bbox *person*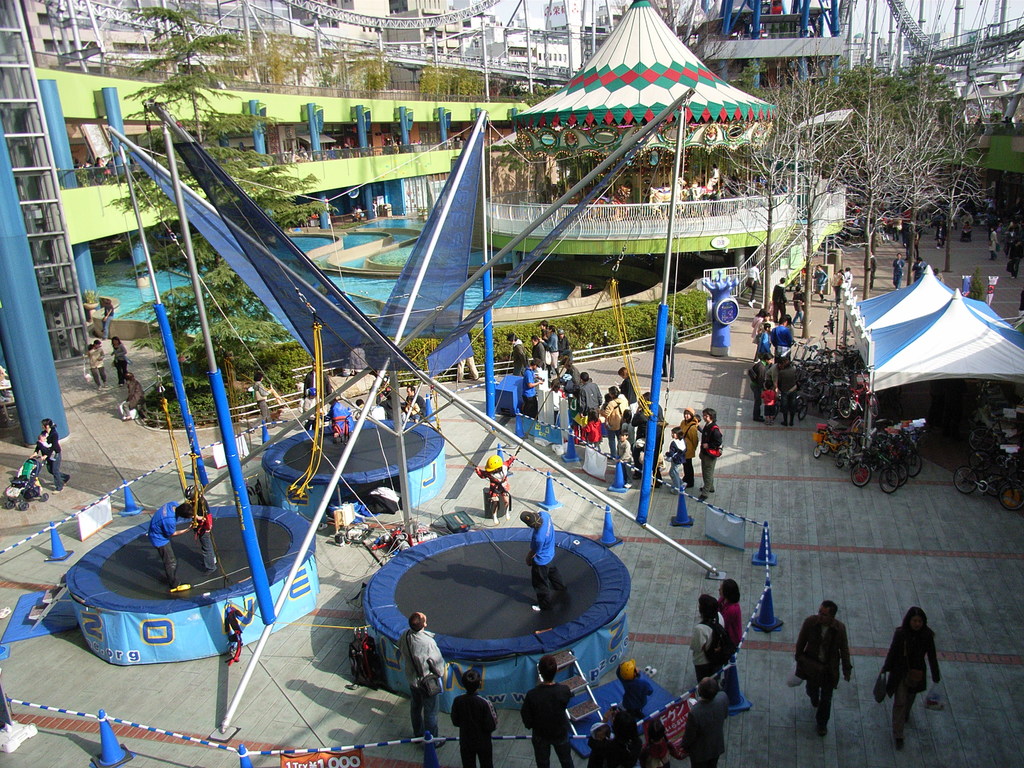
box=[402, 383, 422, 410]
